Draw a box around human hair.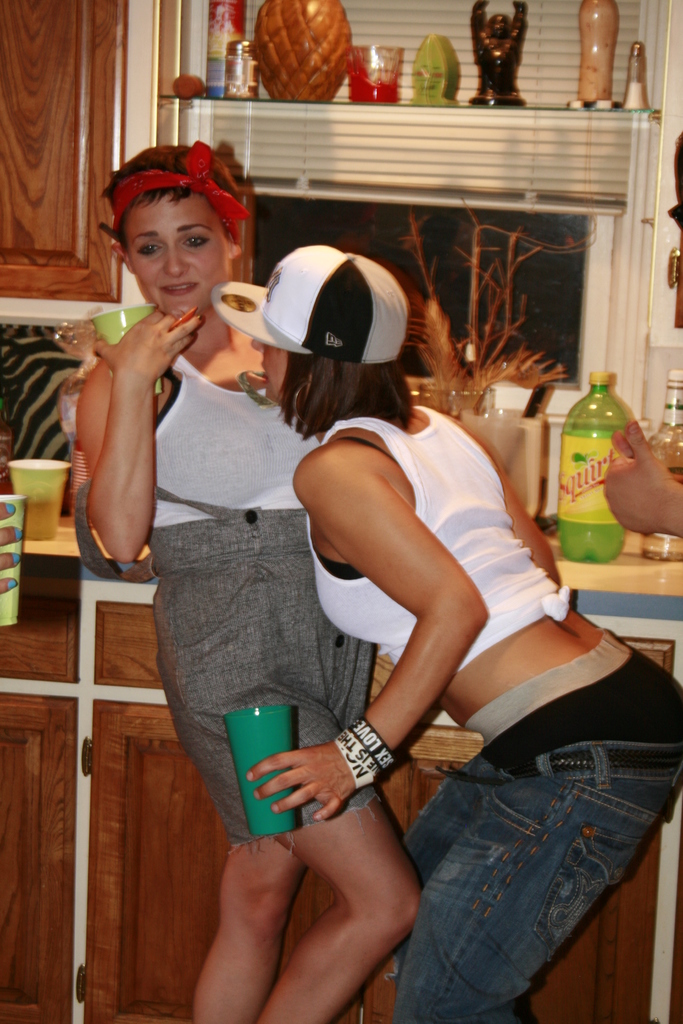
272:351:422:428.
